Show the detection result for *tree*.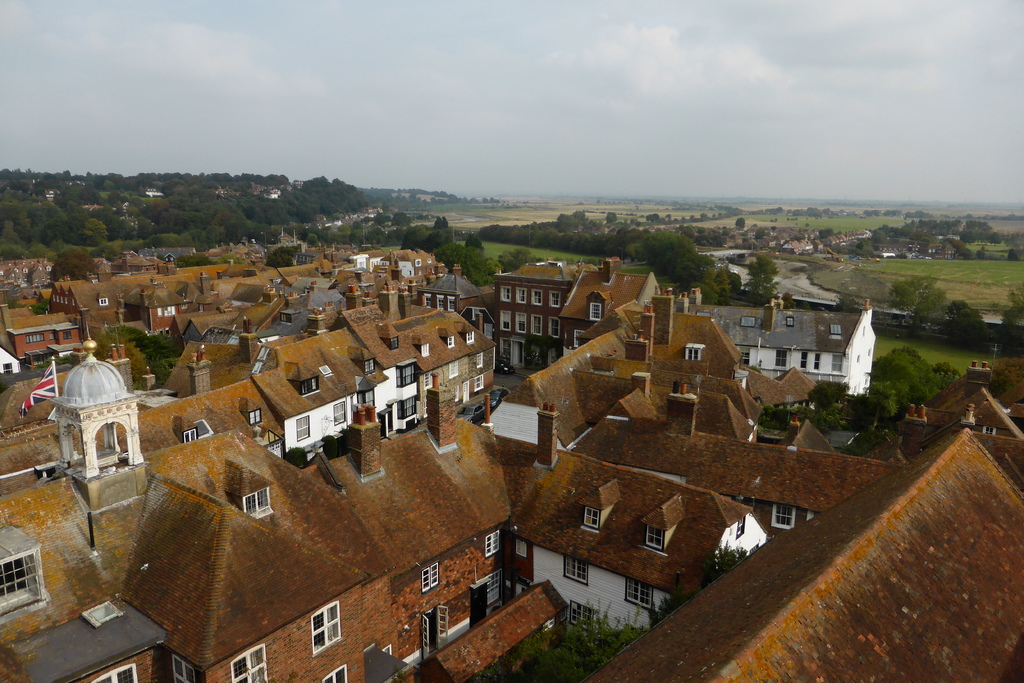
[left=956, top=245, right=976, bottom=265].
